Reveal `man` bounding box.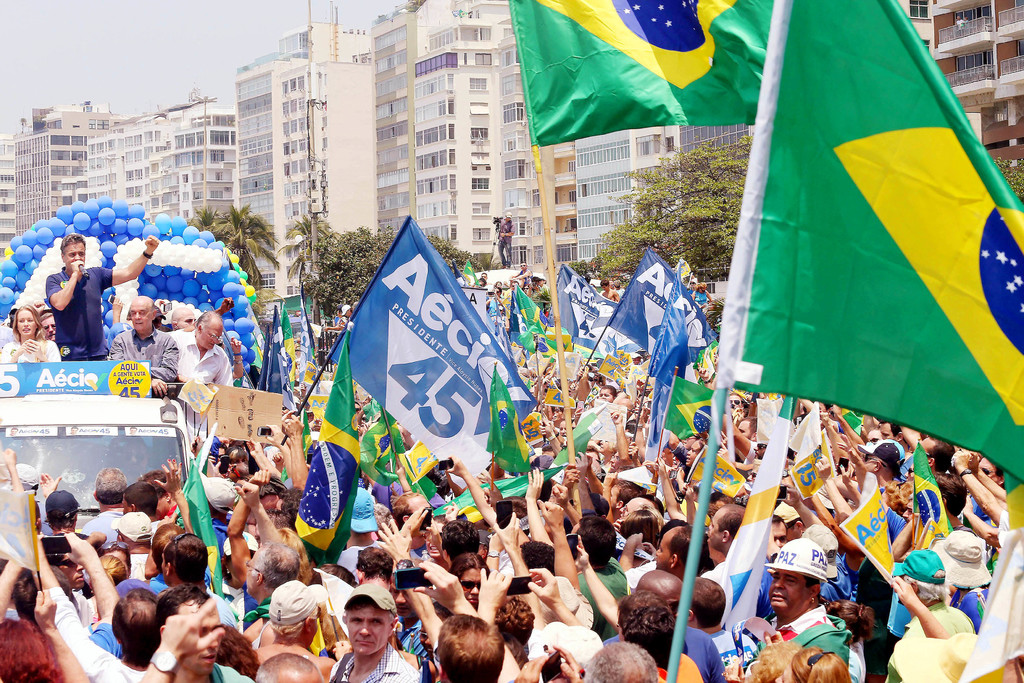
Revealed: {"left": 764, "top": 545, "right": 869, "bottom": 677}.
